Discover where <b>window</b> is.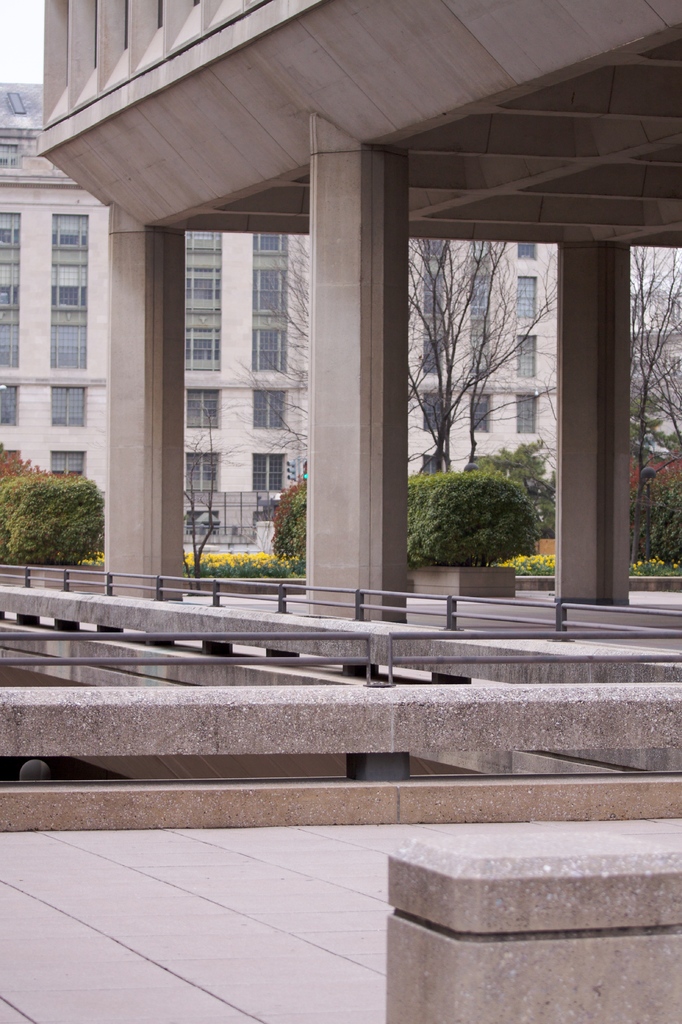
Discovered at (1, 265, 25, 316).
